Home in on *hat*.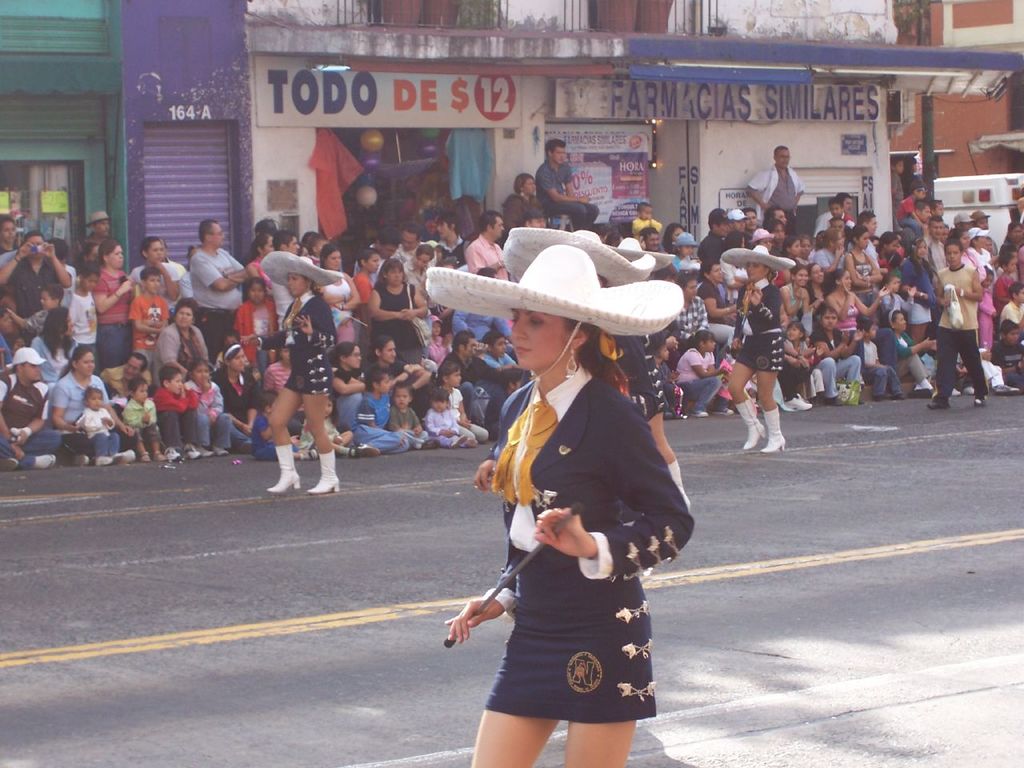
Homed in at x1=729 y1=206 x2=745 y2=219.
